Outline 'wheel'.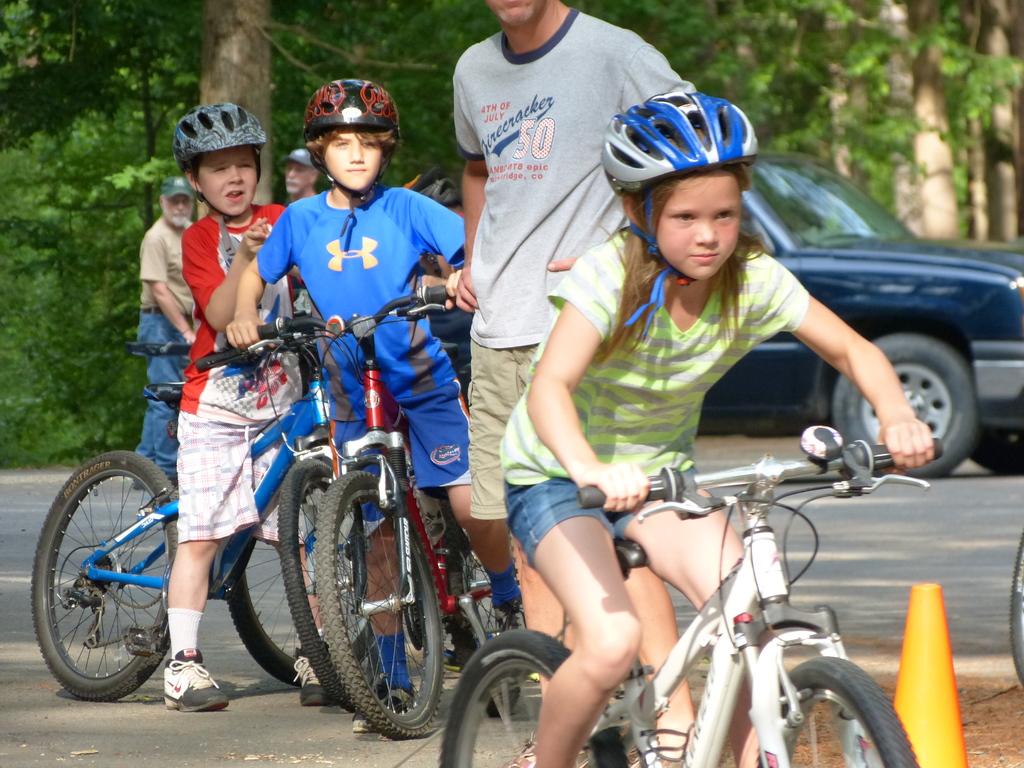
Outline: 831 332 983 479.
